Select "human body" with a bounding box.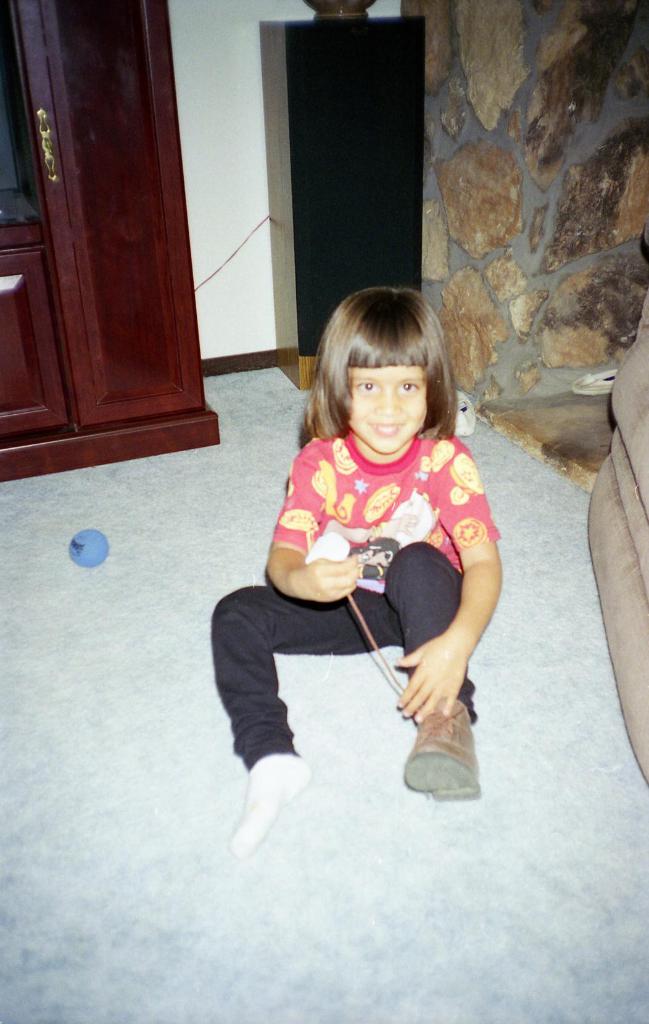
l=221, t=284, r=506, b=805.
